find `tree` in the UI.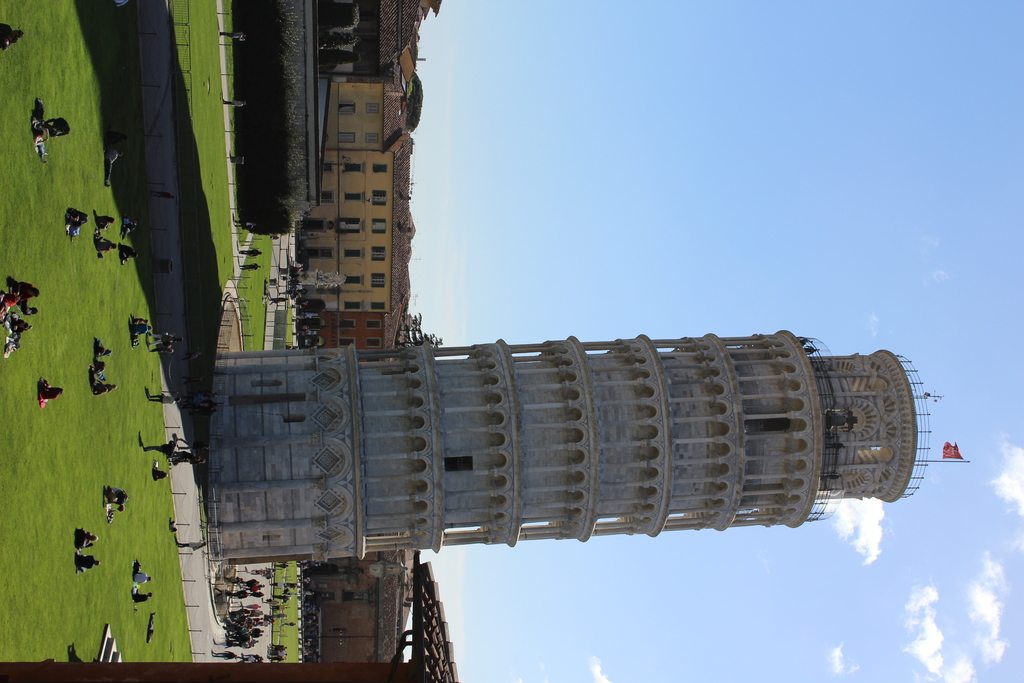
UI element at BBox(312, 44, 362, 64).
